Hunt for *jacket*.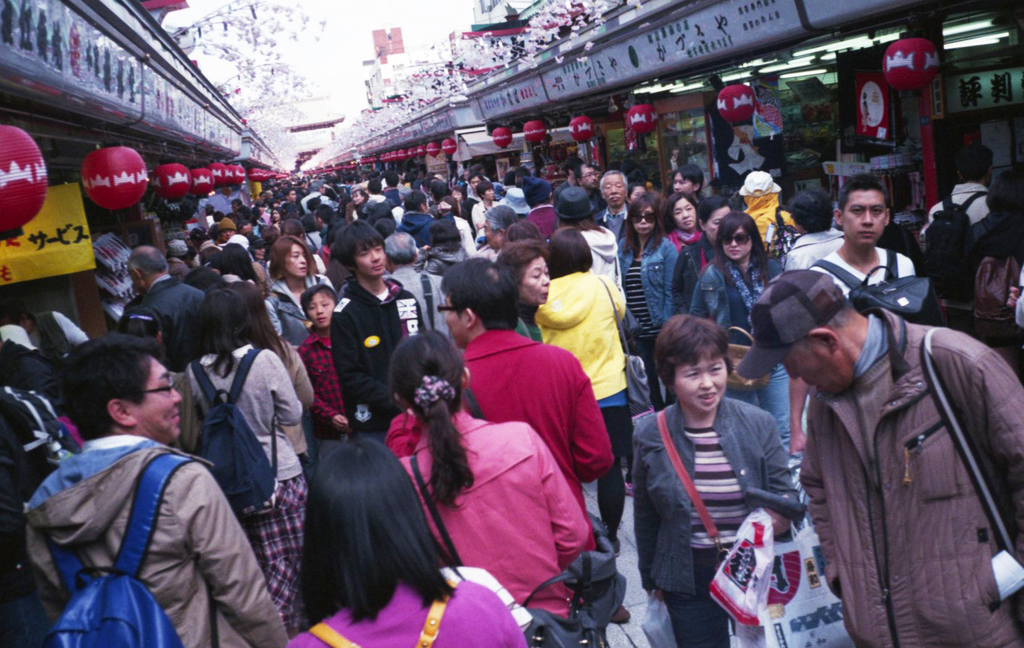
Hunted down at box(201, 335, 332, 491).
